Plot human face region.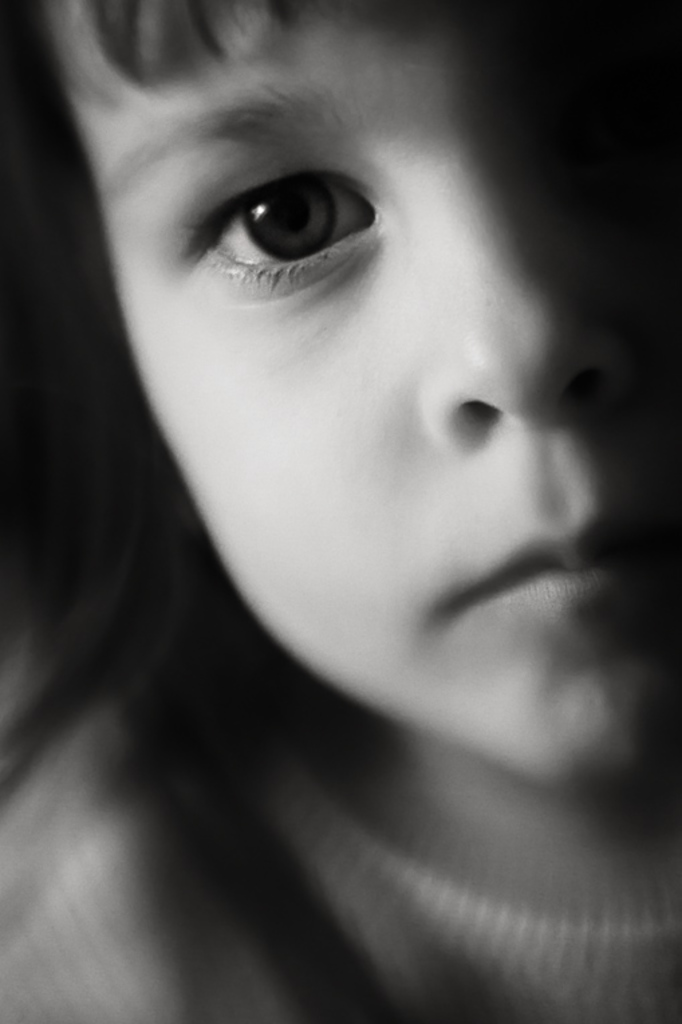
Plotted at 43:0:681:769.
